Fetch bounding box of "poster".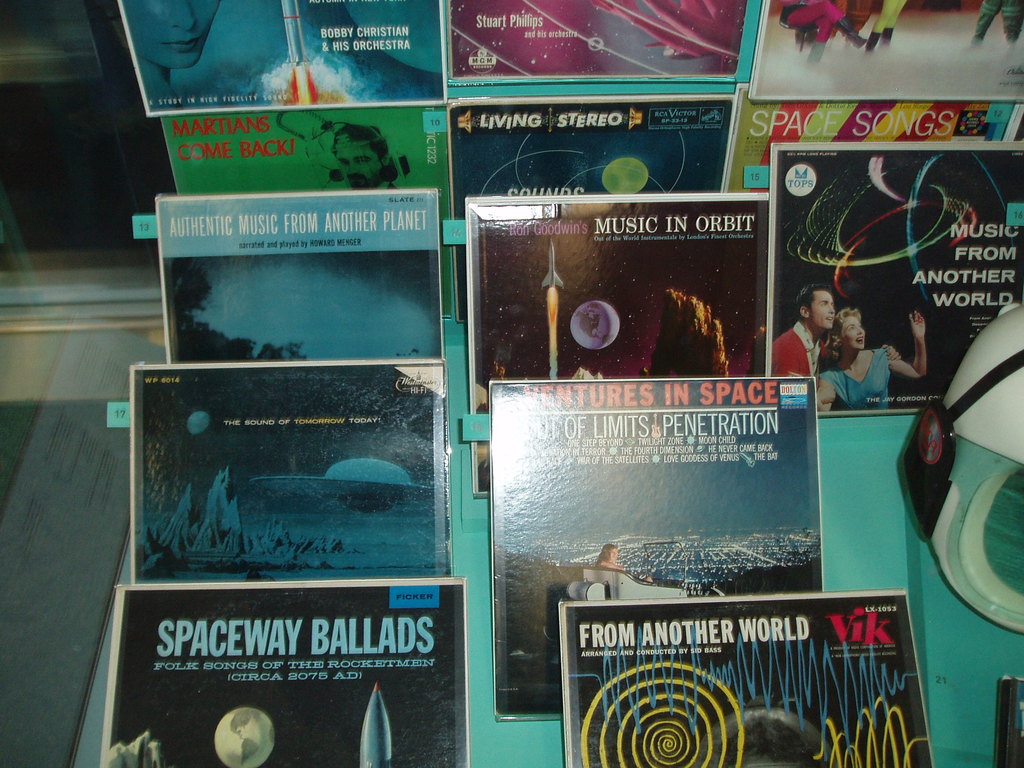
Bbox: bbox=(436, 4, 748, 85).
